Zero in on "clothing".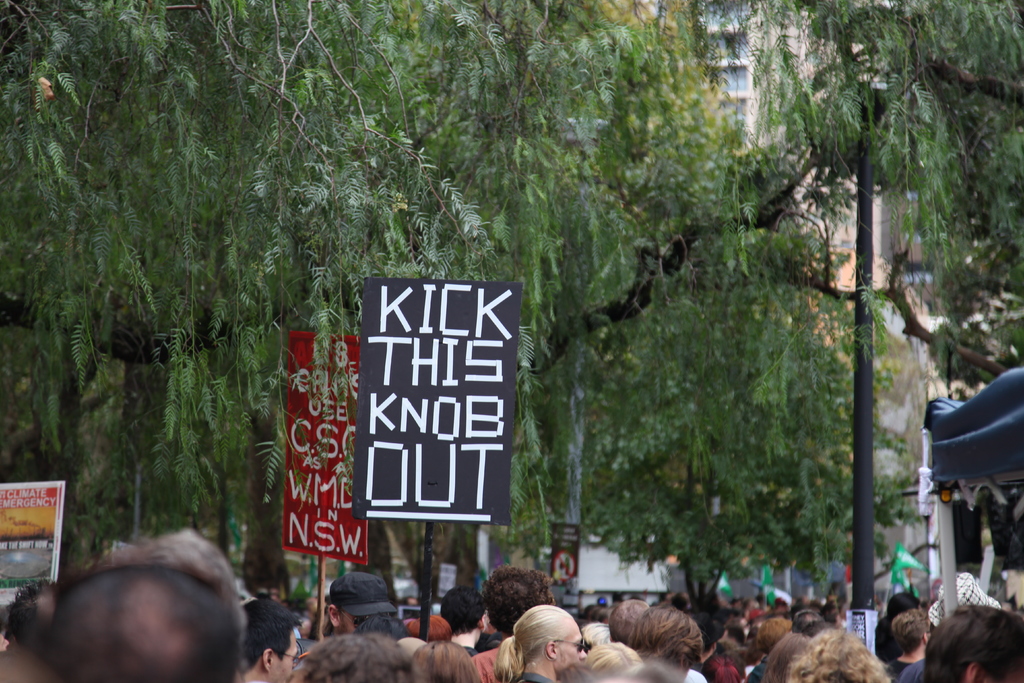
Zeroed in: (x1=471, y1=642, x2=503, y2=678).
